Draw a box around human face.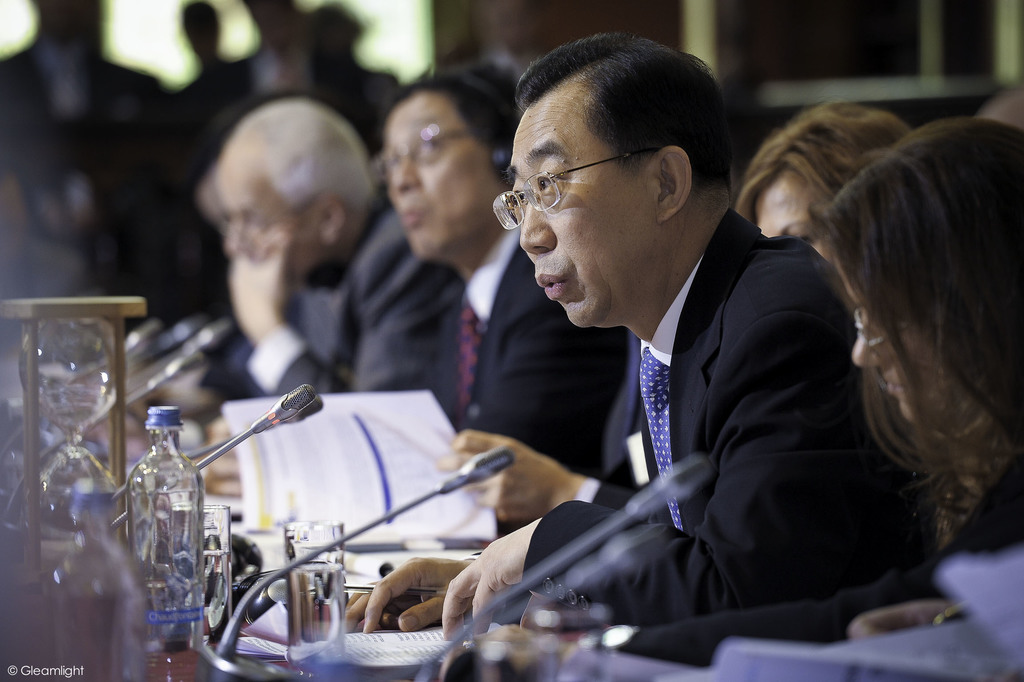
[left=756, top=172, right=829, bottom=268].
